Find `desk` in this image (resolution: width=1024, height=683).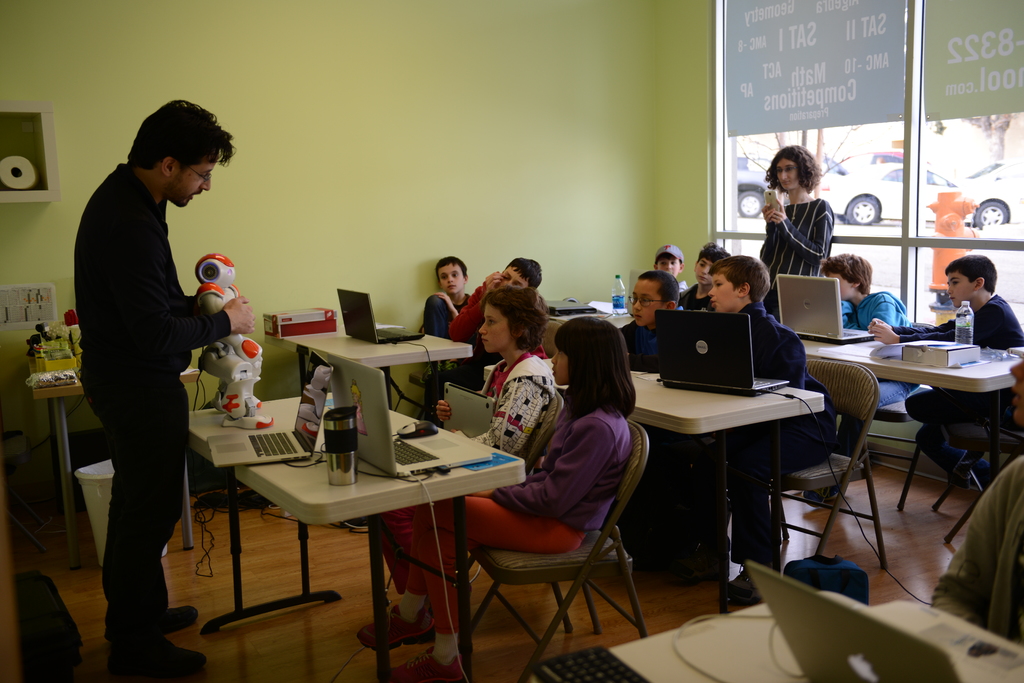
(791, 317, 1023, 533).
